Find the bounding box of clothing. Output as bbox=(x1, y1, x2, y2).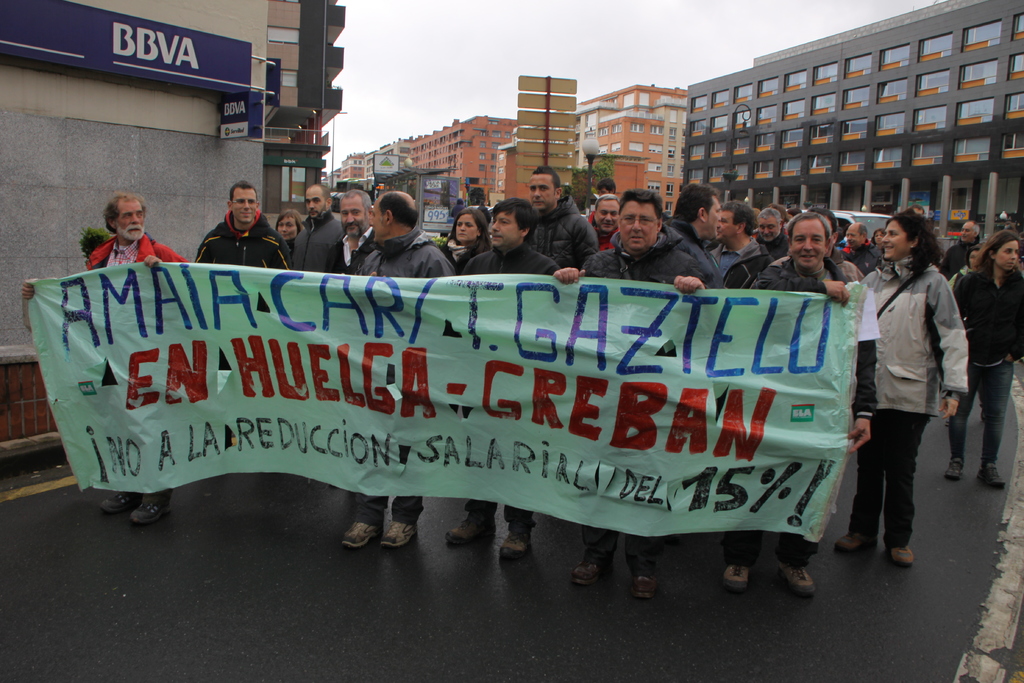
bbox=(945, 363, 1020, 464).
